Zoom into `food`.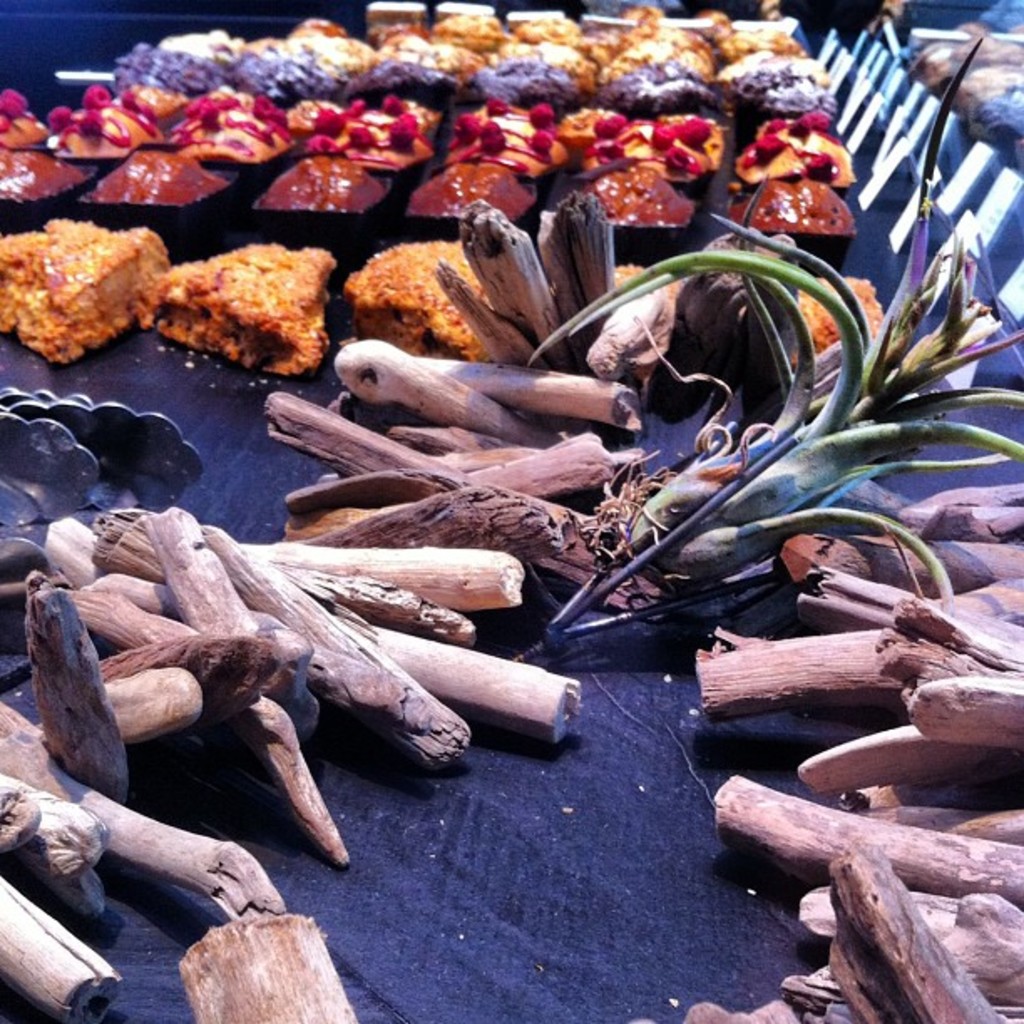
Zoom target: locate(52, 82, 166, 152).
